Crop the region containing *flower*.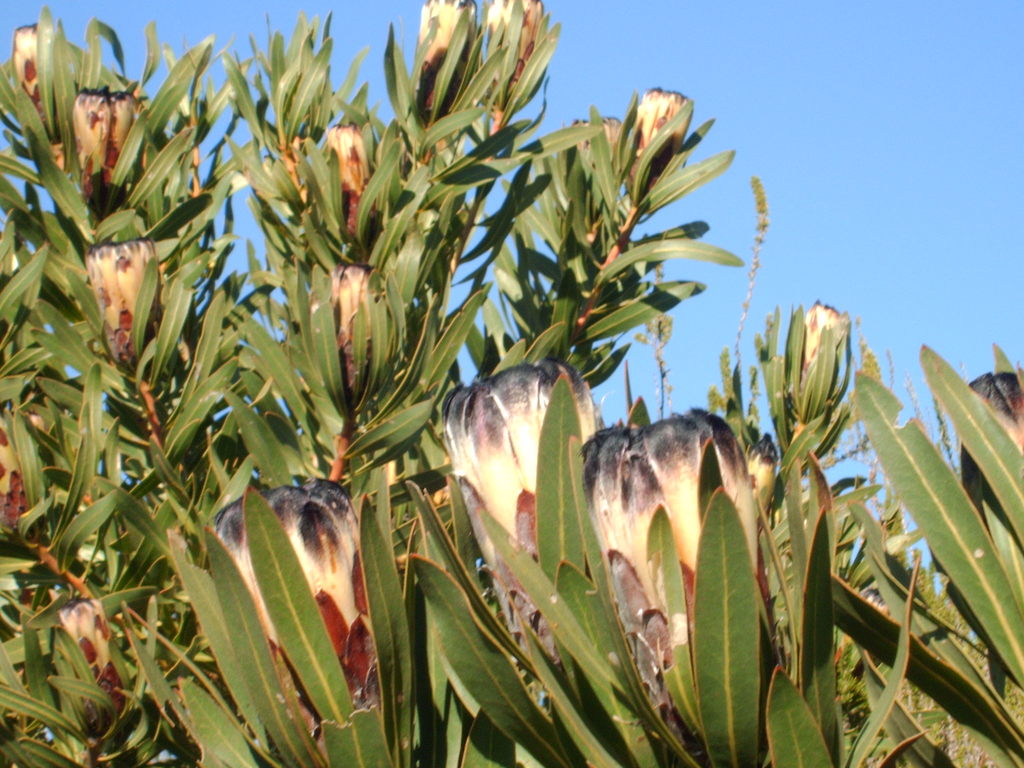
Crop region: 417/0/484/95.
